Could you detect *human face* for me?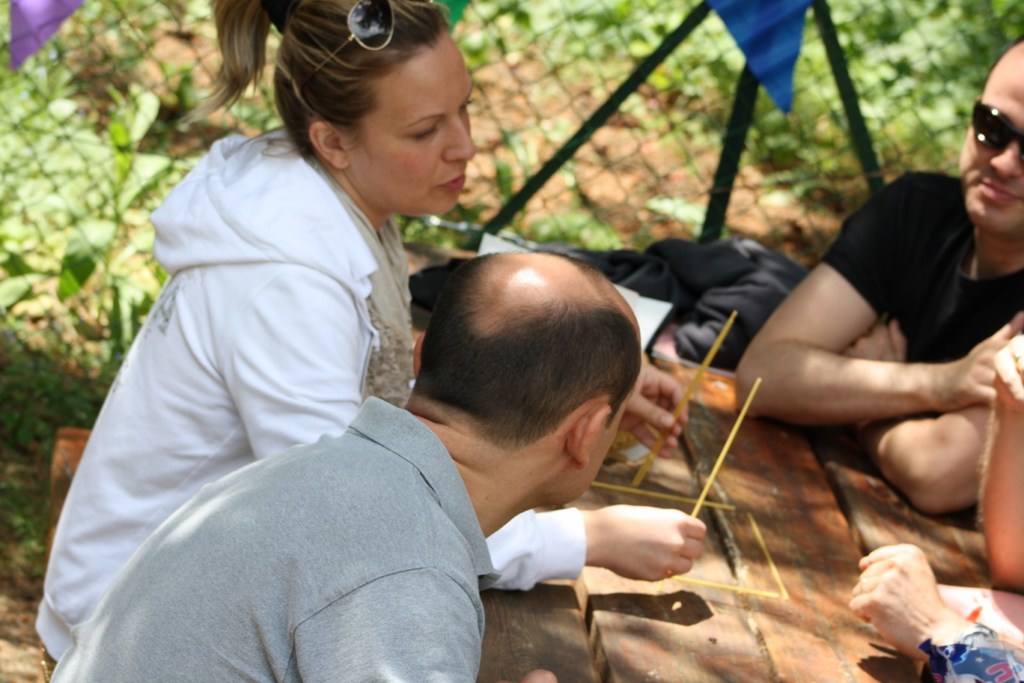
Detection result: [348,27,473,212].
